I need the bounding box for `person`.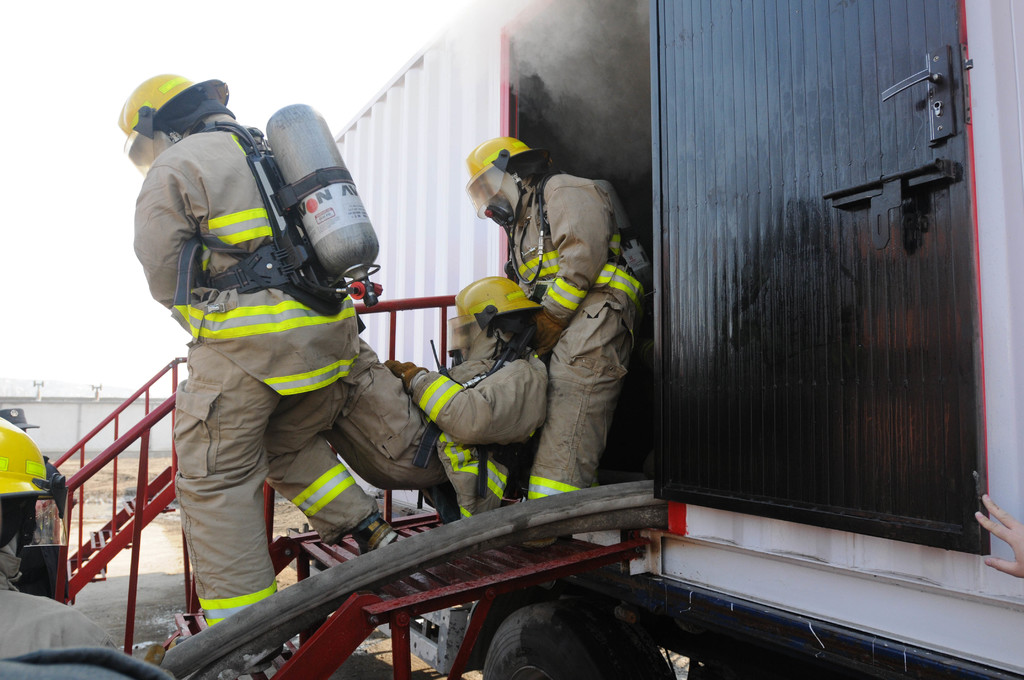
Here it is: pyautogui.locateOnScreen(461, 129, 653, 554).
